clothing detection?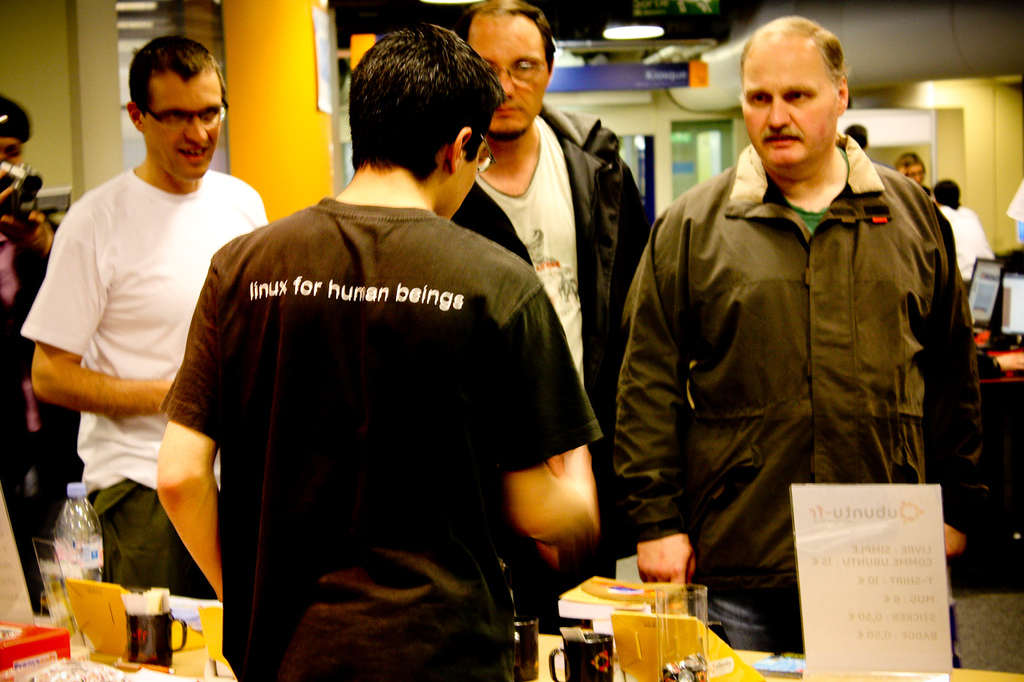
BBox(0, 193, 79, 543)
